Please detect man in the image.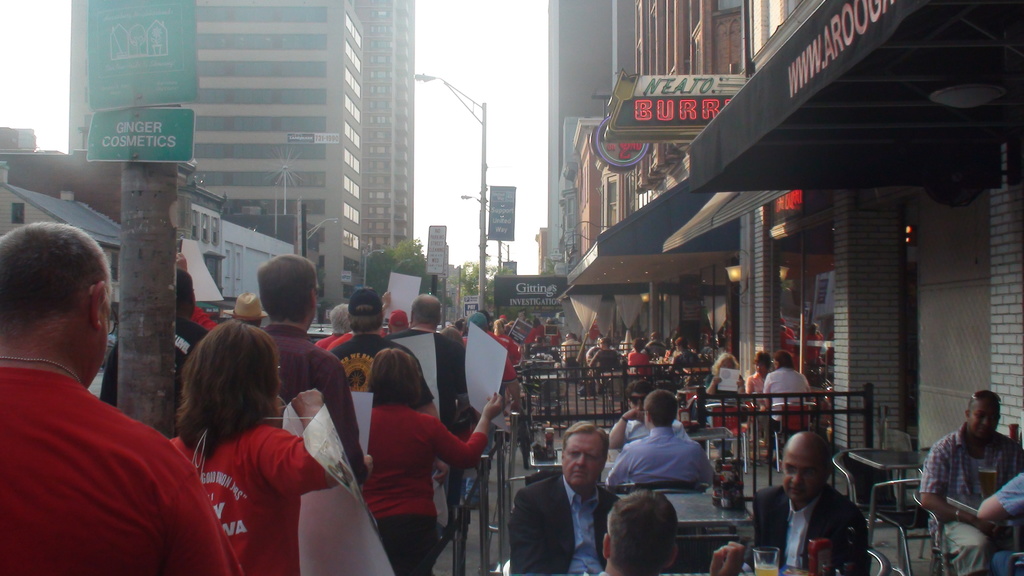
[395, 292, 459, 411].
